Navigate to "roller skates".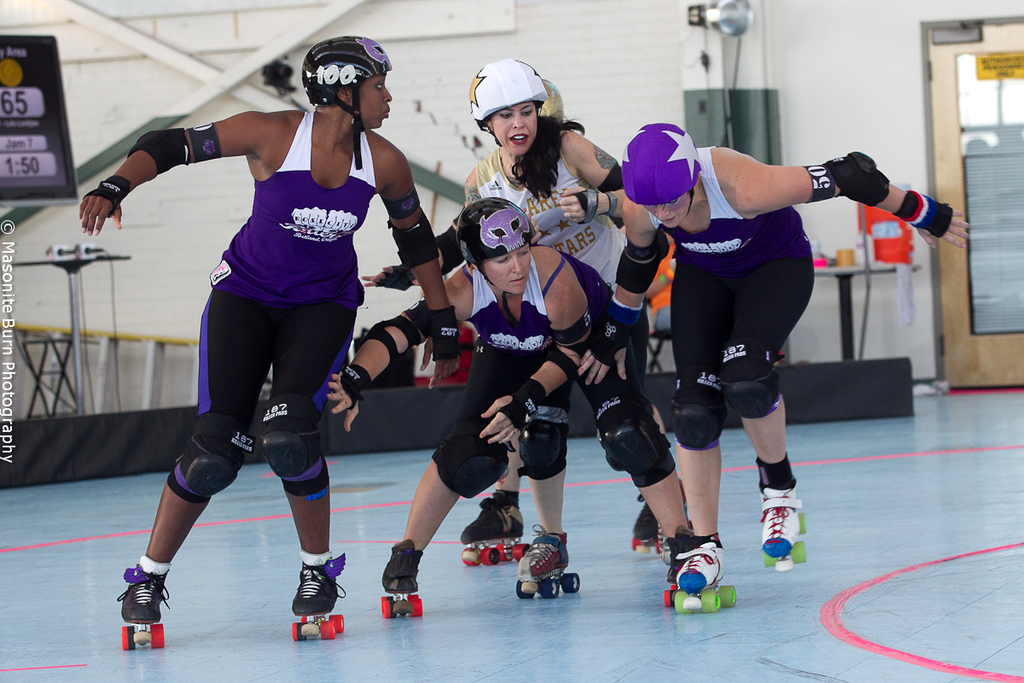
Navigation target: <box>628,493,690,552</box>.
